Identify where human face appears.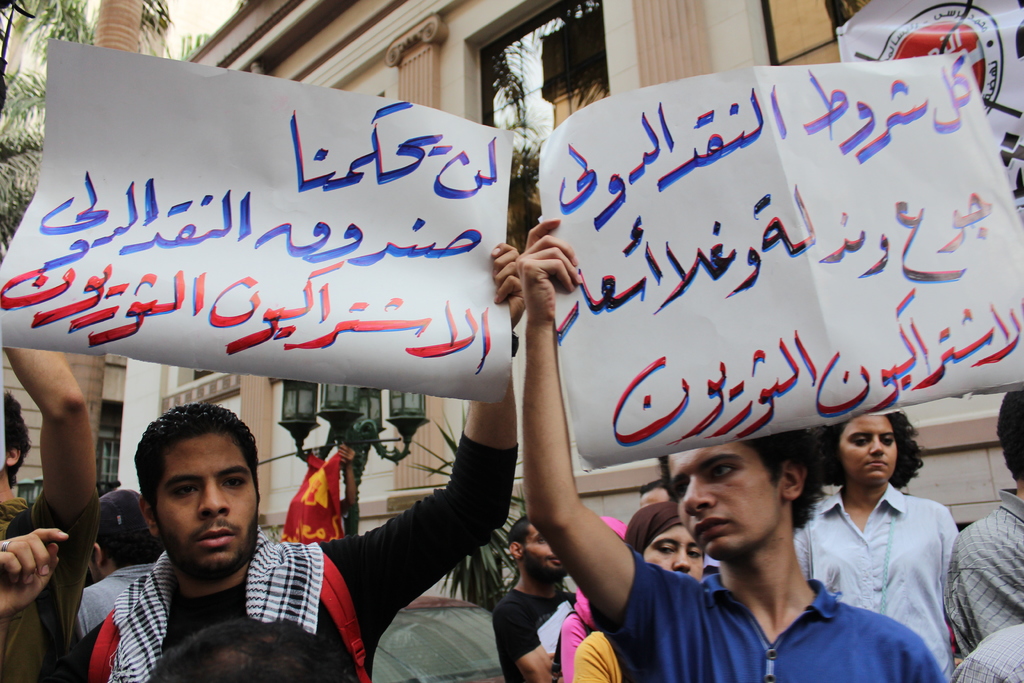
Appears at <bbox>840, 409, 900, 482</bbox>.
